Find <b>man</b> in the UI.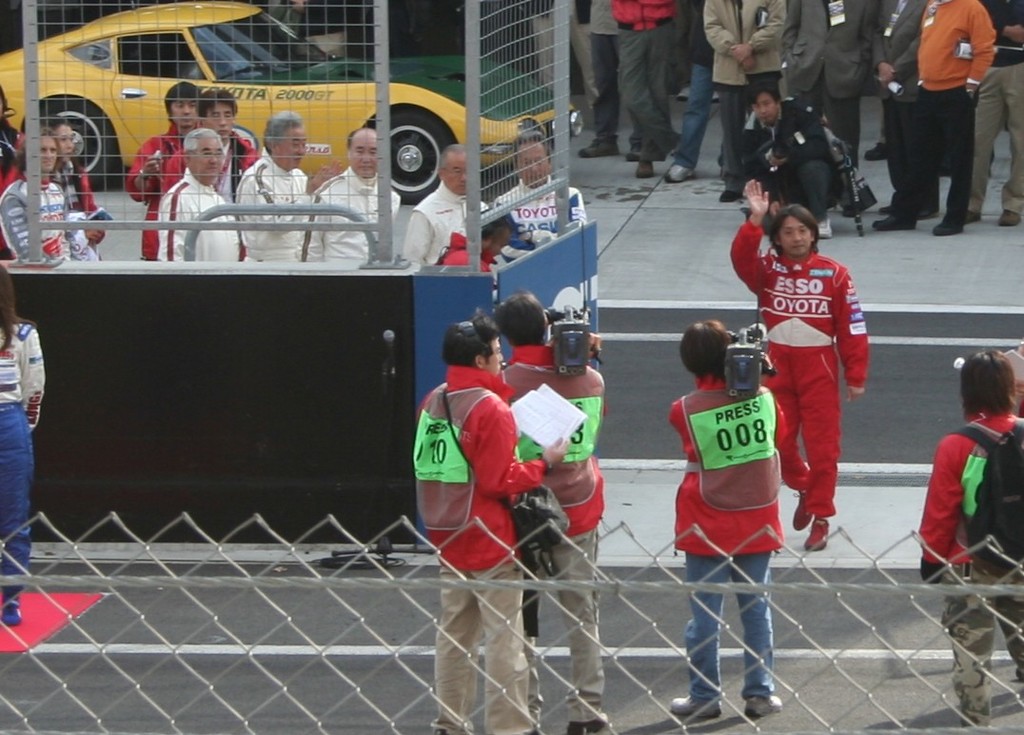
UI element at x1=495, y1=130, x2=591, y2=265.
